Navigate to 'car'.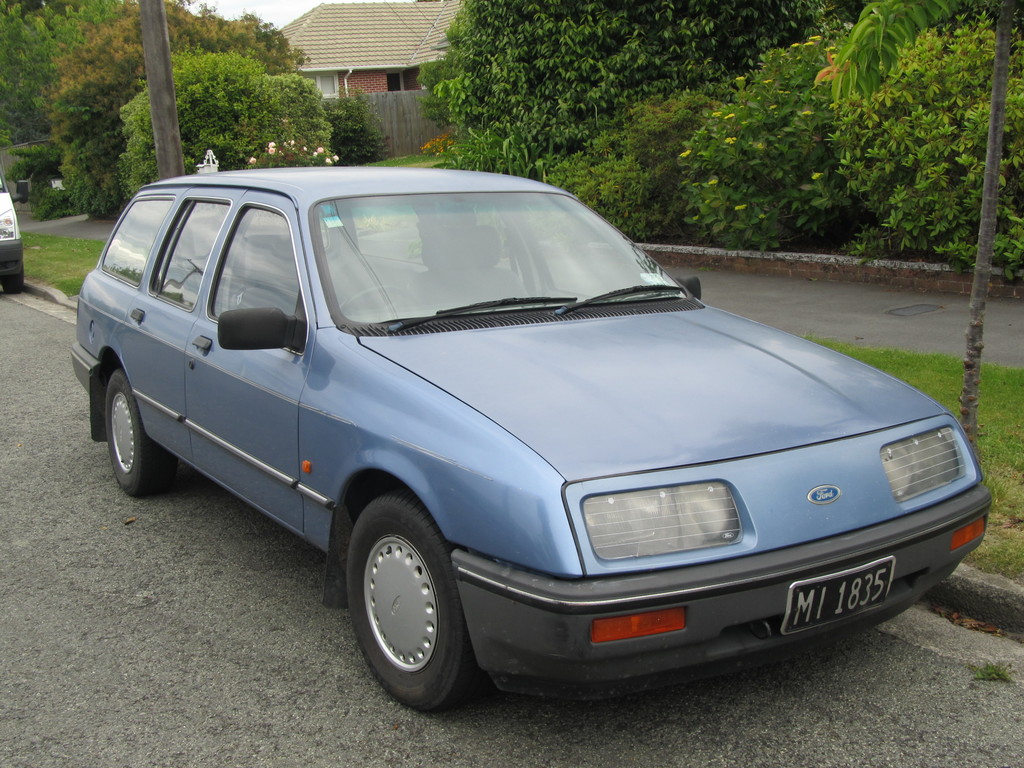
Navigation target: select_region(0, 178, 28, 296).
